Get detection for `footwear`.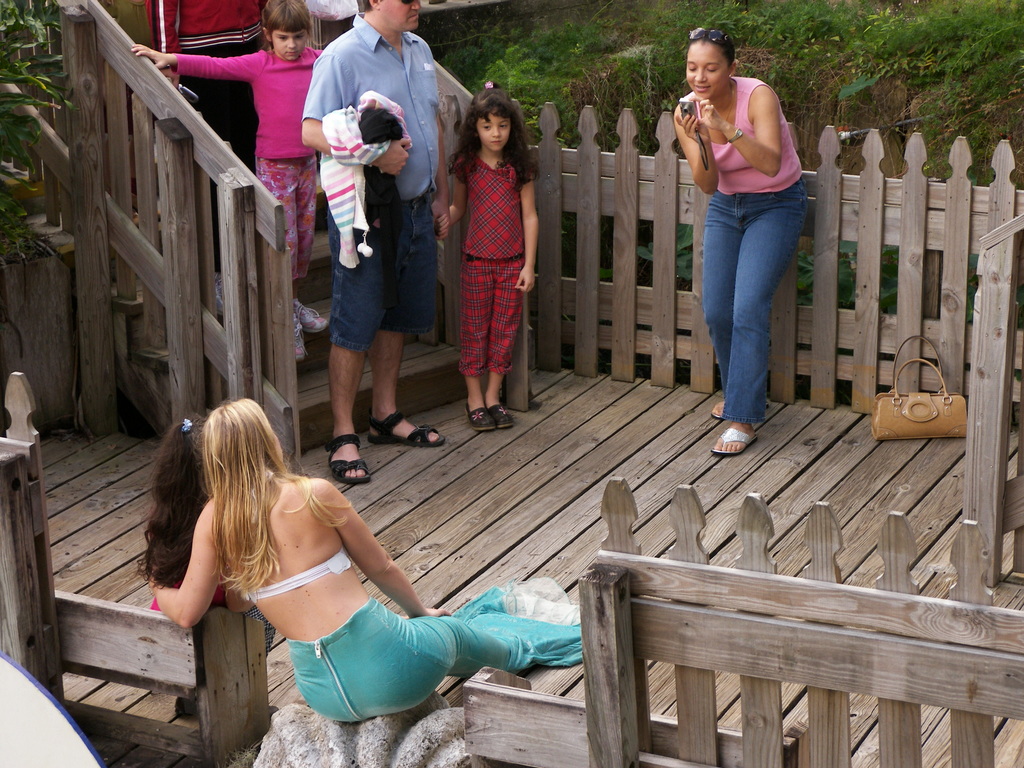
Detection: (712,410,724,422).
